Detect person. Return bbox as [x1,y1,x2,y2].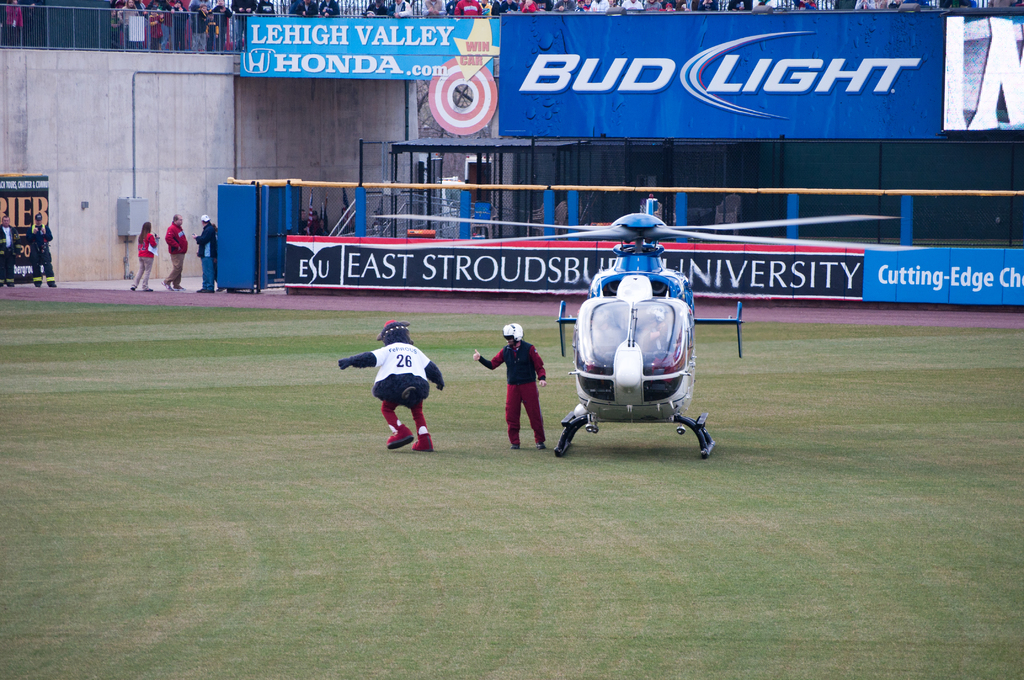
[191,213,220,296].
